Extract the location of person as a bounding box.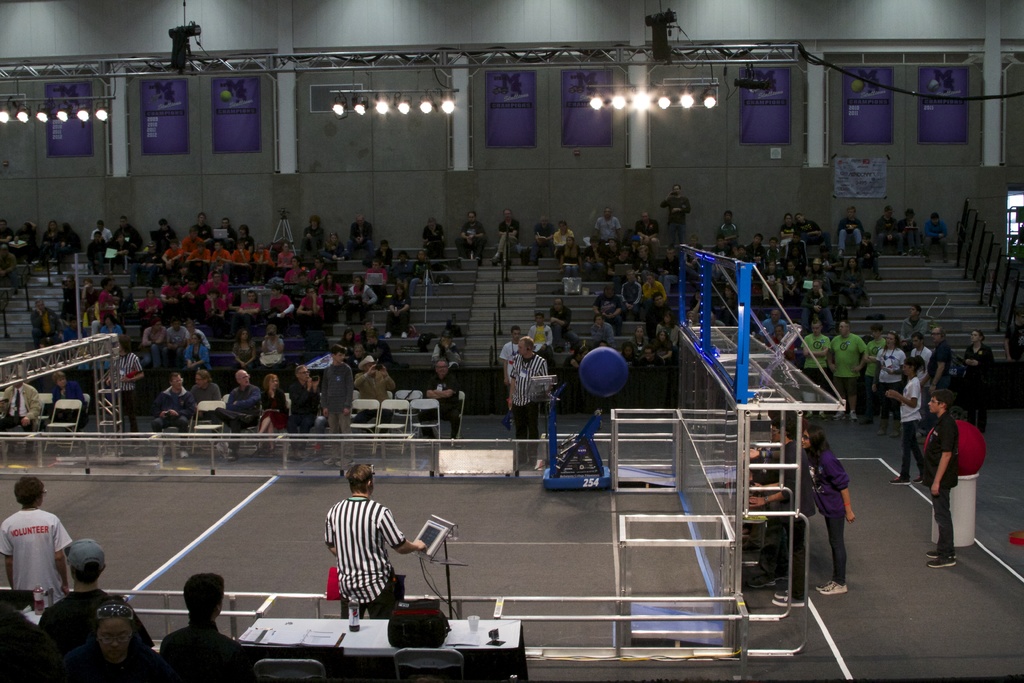
bbox=(900, 304, 924, 343).
